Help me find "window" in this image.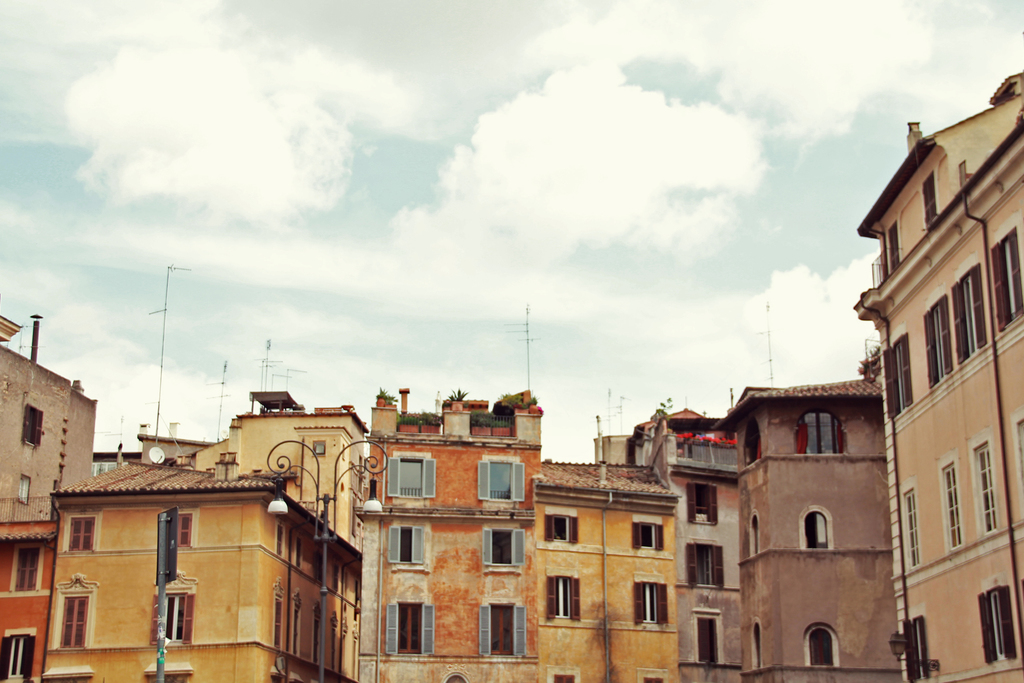
Found it: box=[1, 641, 30, 679].
